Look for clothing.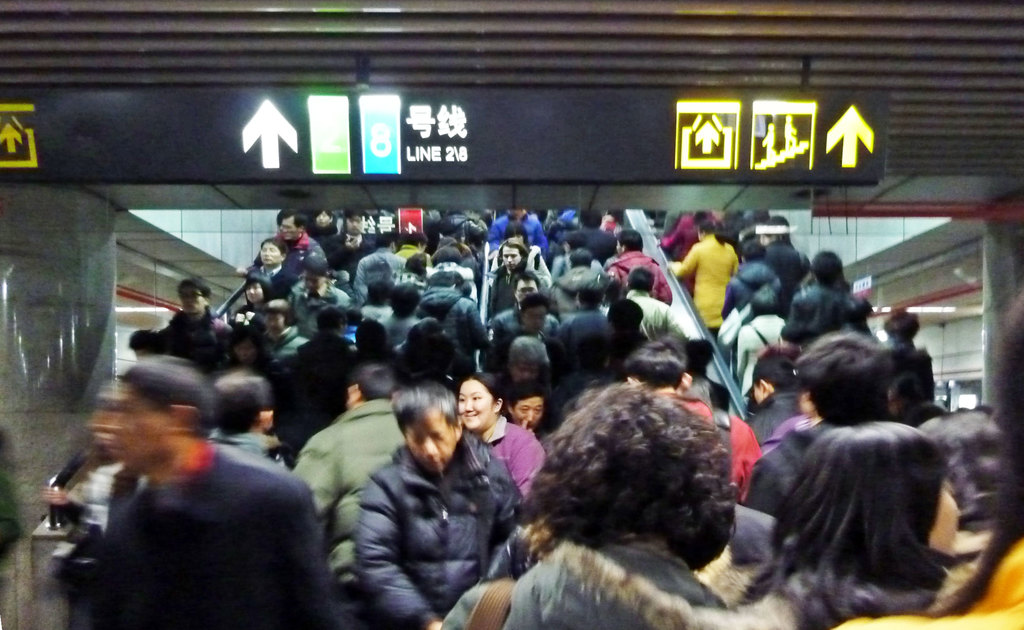
Found: 489 263 538 305.
